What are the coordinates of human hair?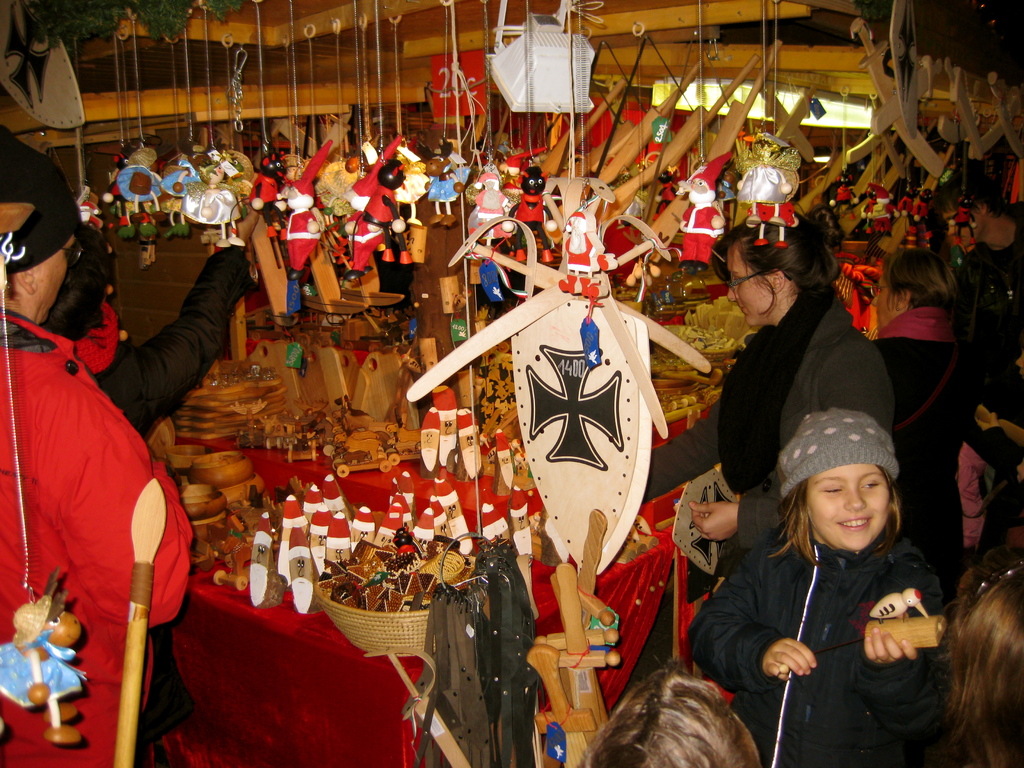
box(766, 463, 904, 568).
